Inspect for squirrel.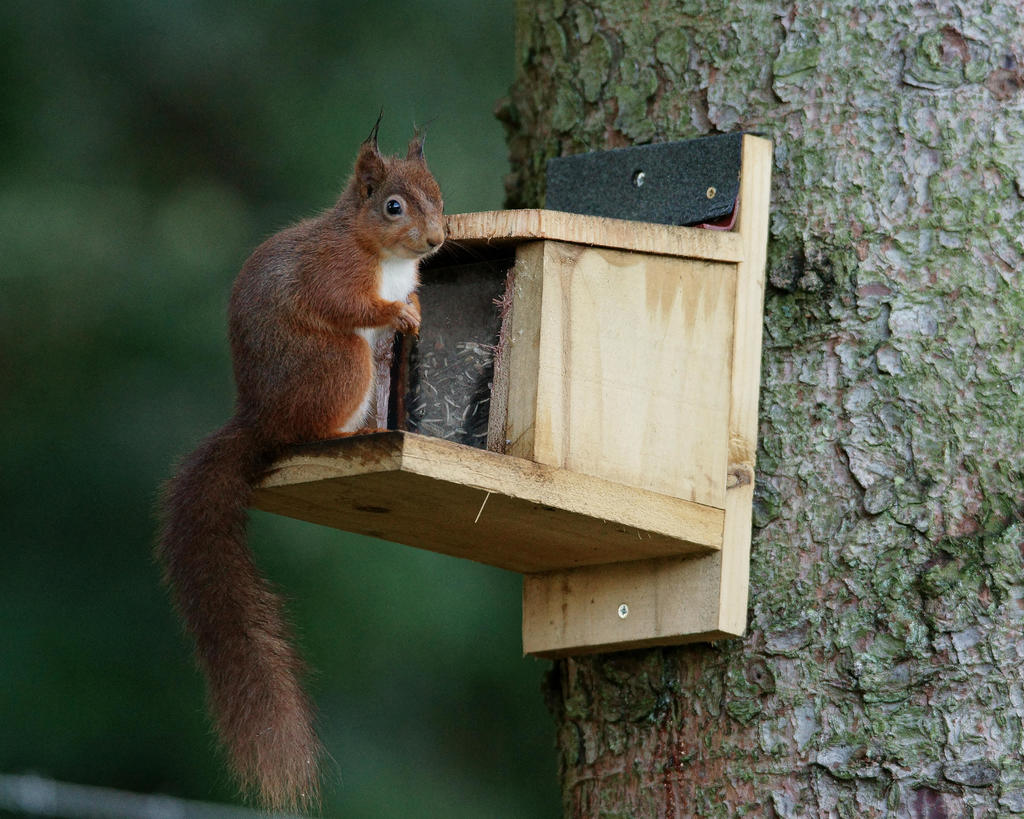
Inspection: <box>149,97,462,809</box>.
